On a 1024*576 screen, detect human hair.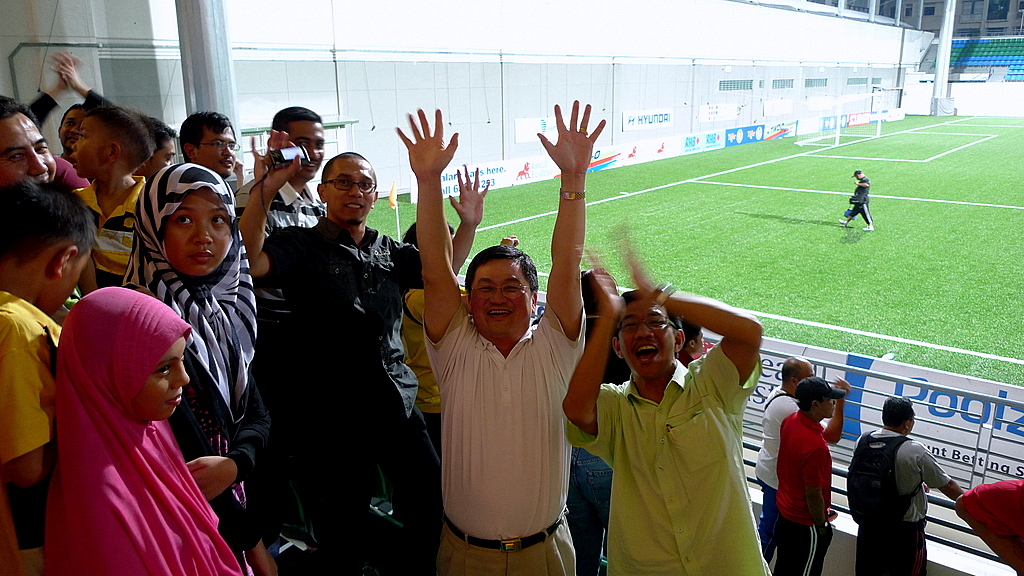
[left=796, top=399, right=811, bottom=411].
